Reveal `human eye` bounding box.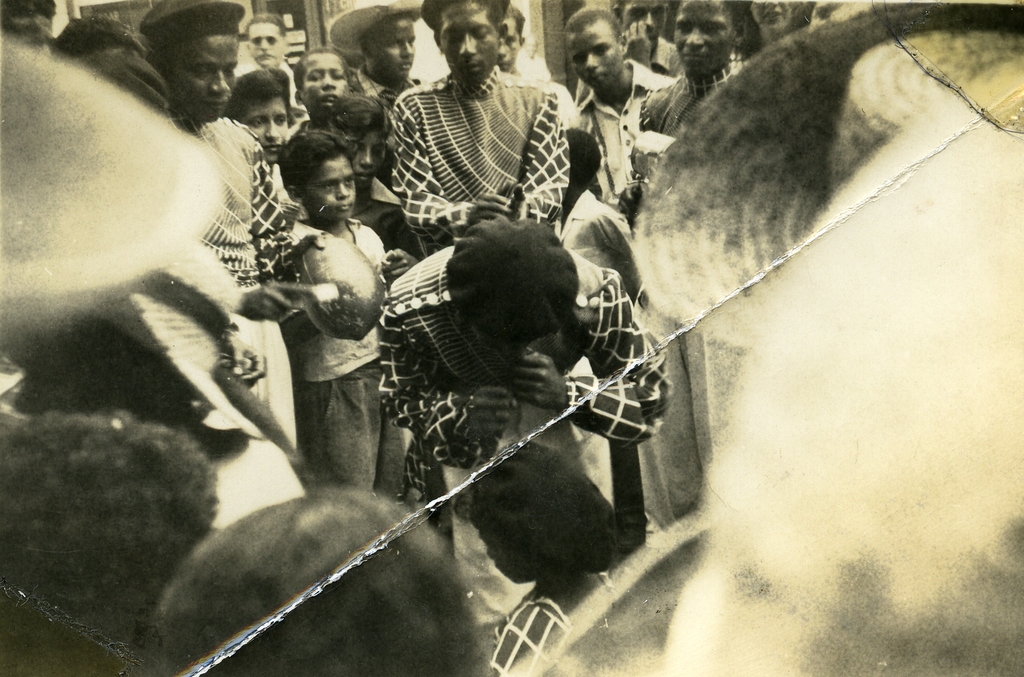
Revealed: [307, 74, 321, 83].
